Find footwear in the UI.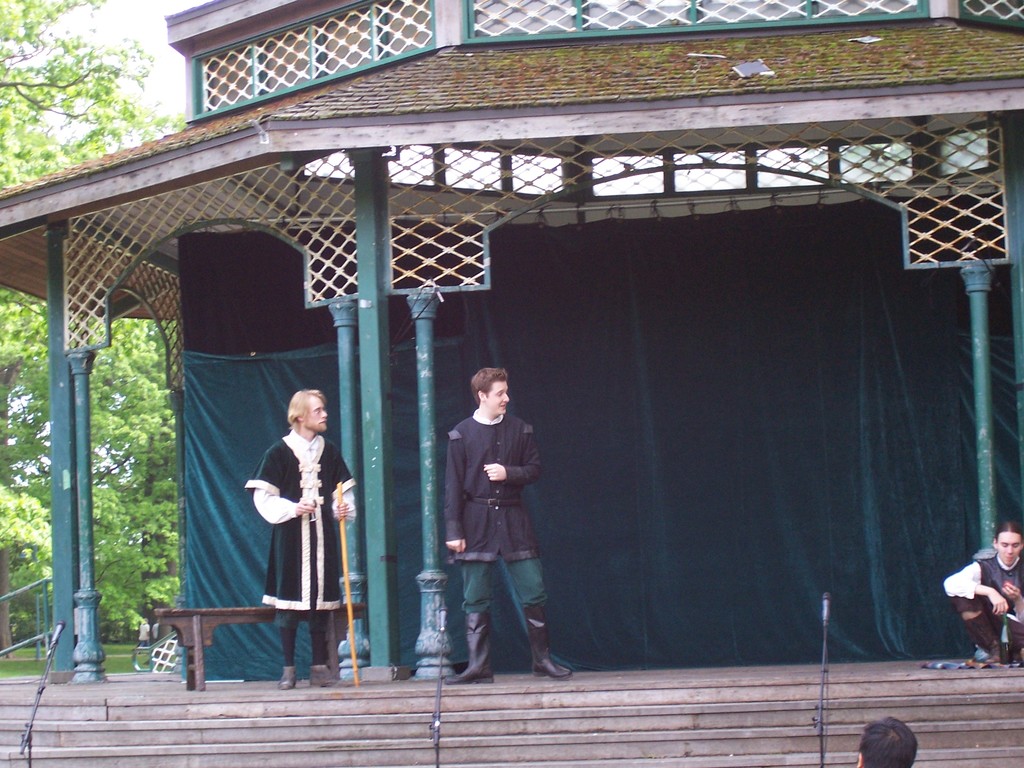
UI element at l=309, t=664, r=350, b=685.
